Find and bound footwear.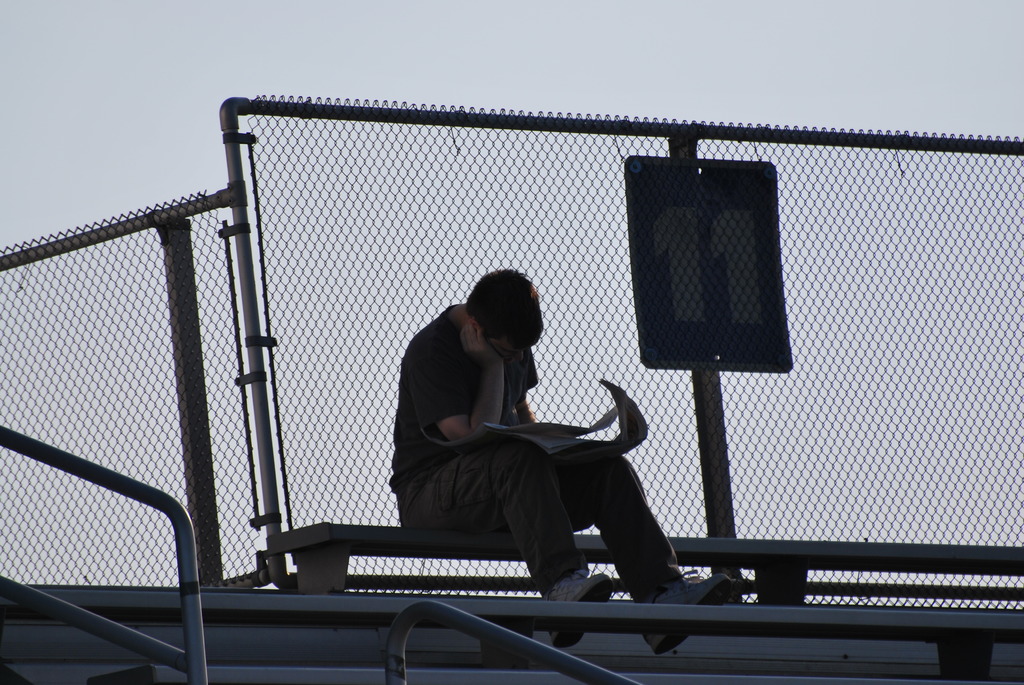
Bound: select_region(541, 571, 614, 652).
